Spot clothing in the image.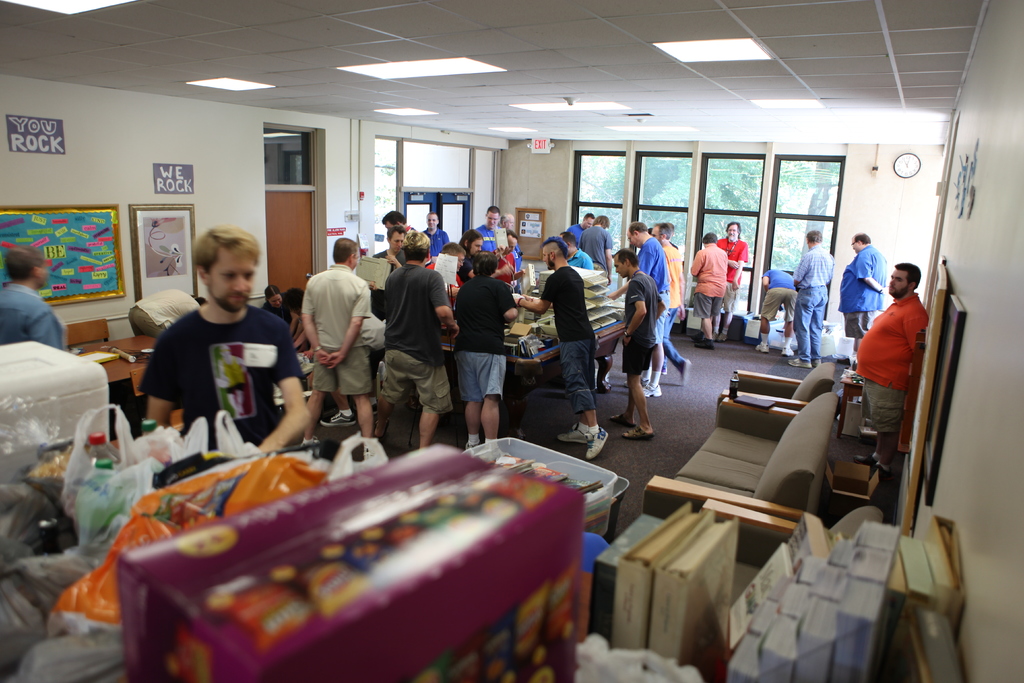
clothing found at (792, 245, 831, 362).
